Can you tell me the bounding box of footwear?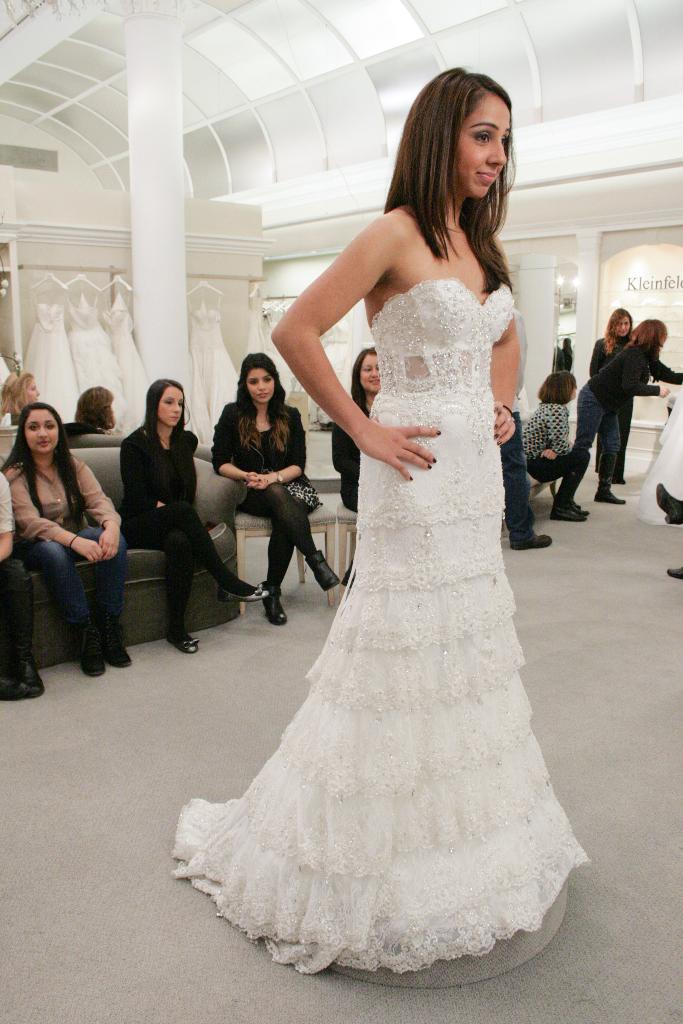
box=[668, 568, 682, 582].
